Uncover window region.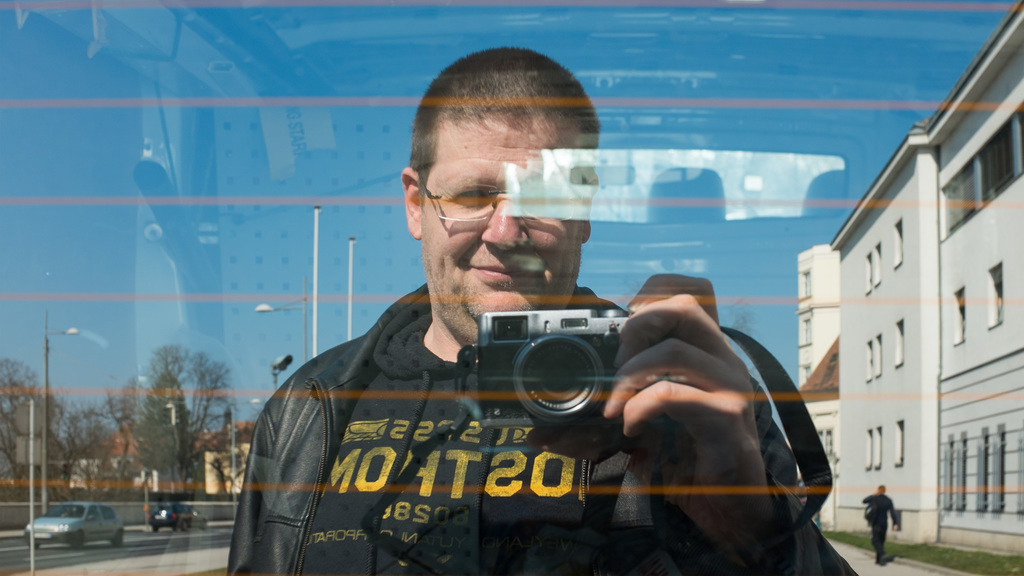
Uncovered: 954:292:961:342.
